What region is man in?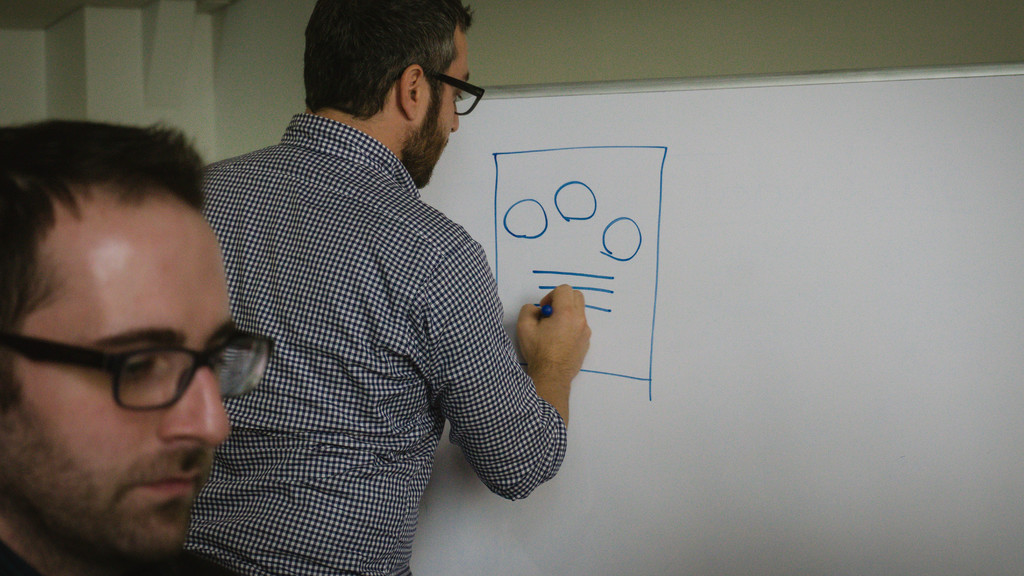
0 115 279 575.
